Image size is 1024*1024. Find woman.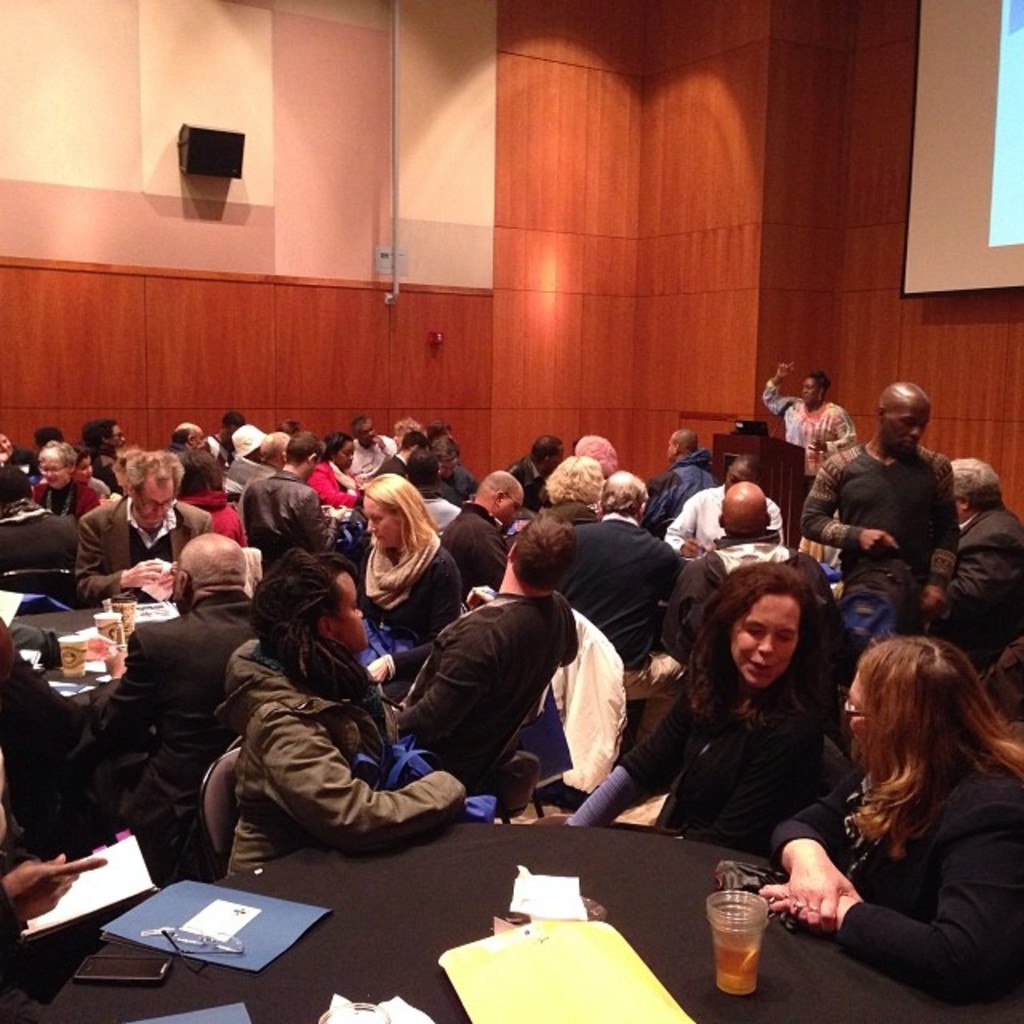
762/360/858/478.
